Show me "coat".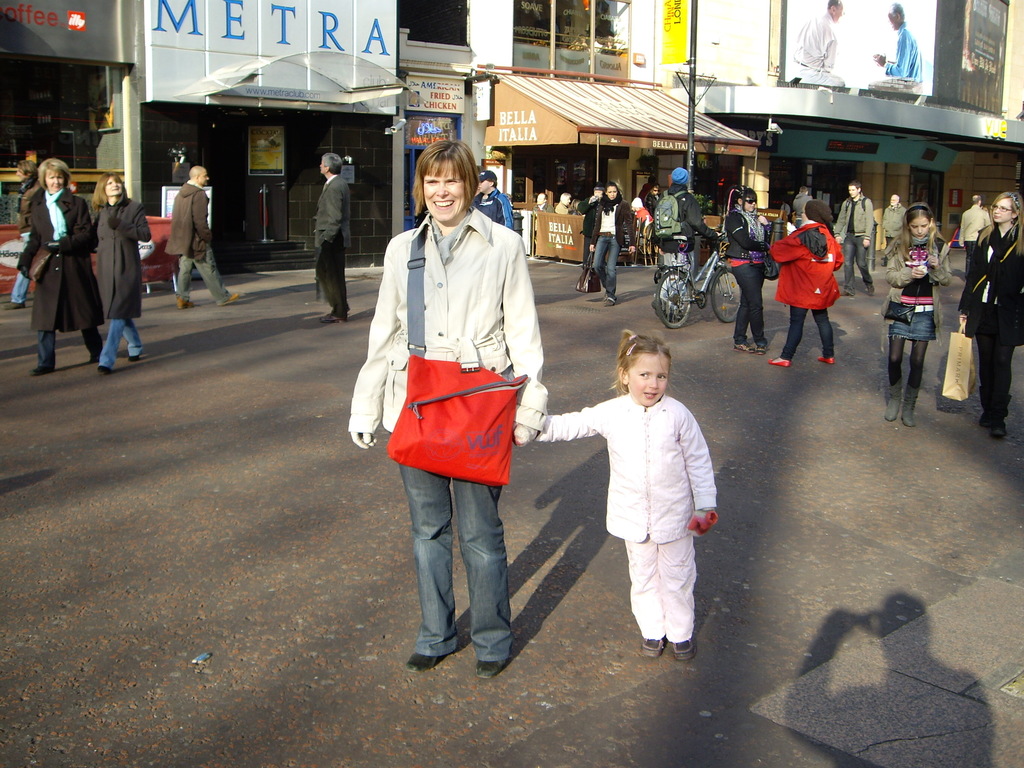
"coat" is here: locate(958, 225, 1023, 344).
